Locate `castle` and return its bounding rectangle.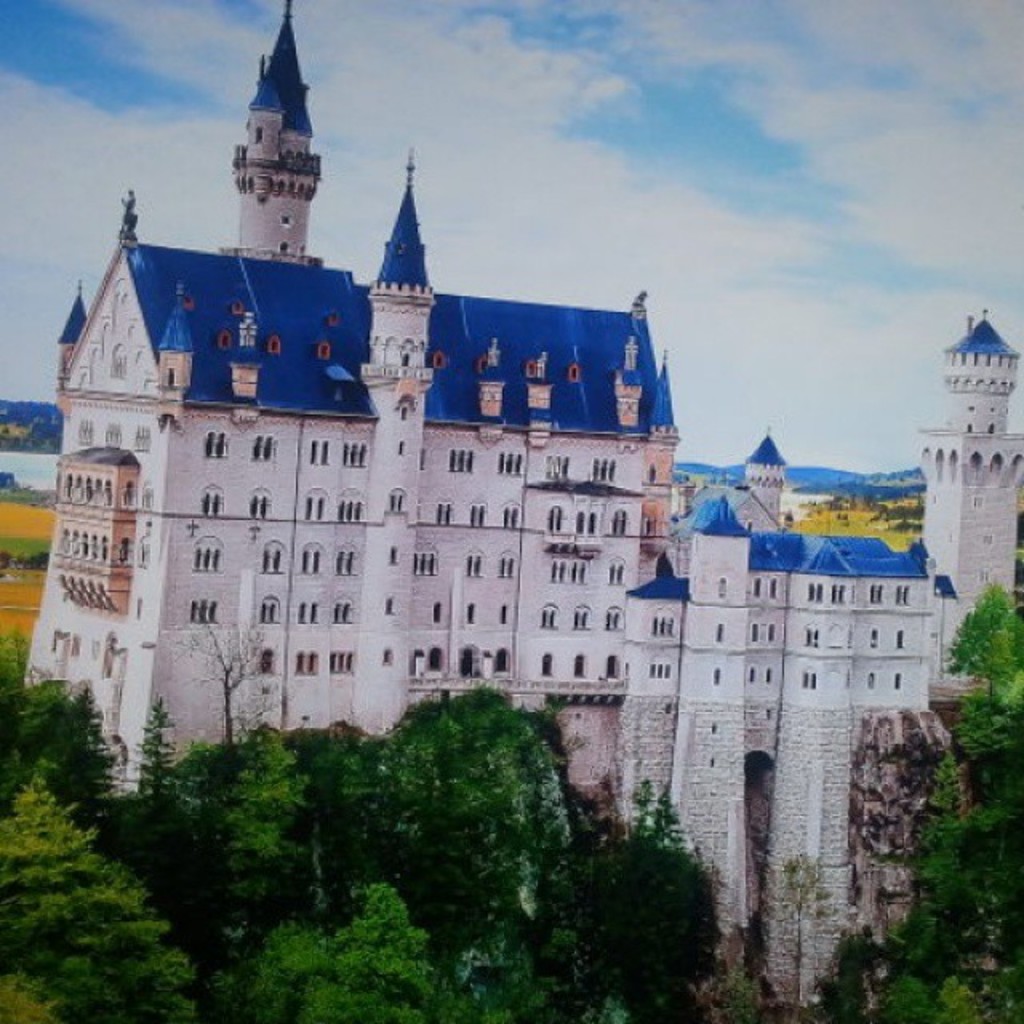
x1=24, y1=0, x2=1022, y2=1022.
